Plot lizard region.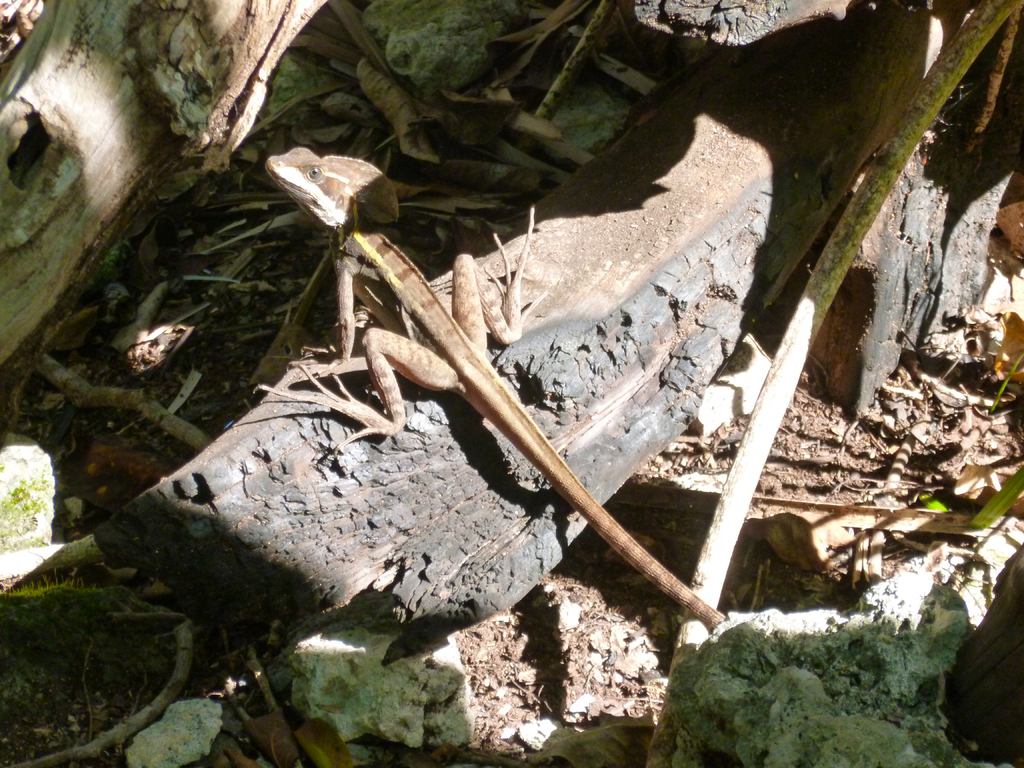
Plotted at region(246, 225, 701, 620).
